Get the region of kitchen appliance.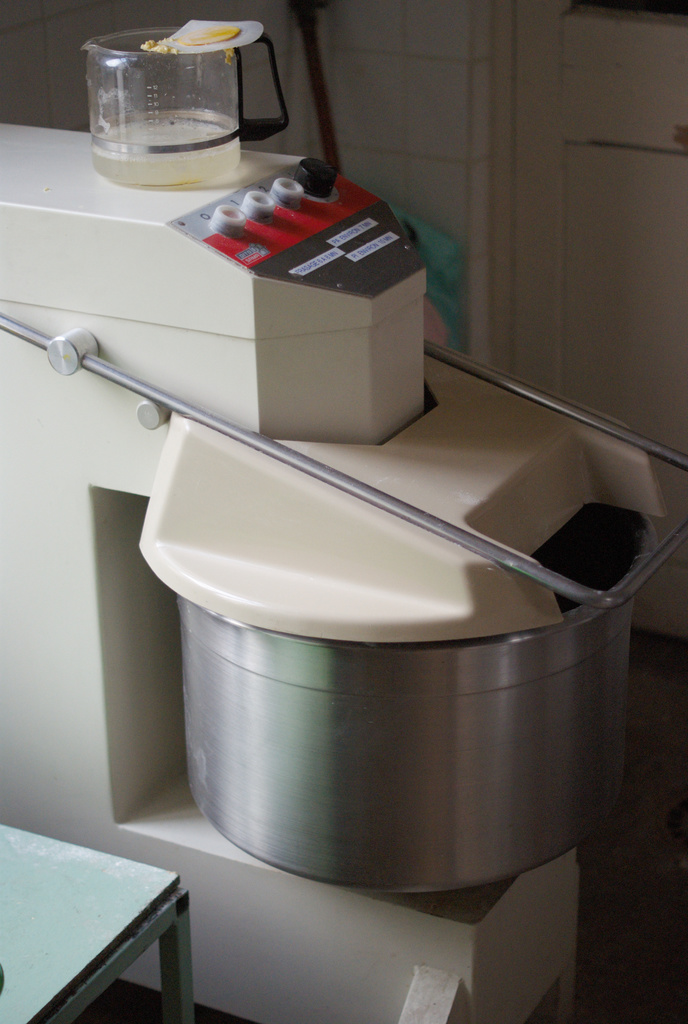
0:125:687:1023.
